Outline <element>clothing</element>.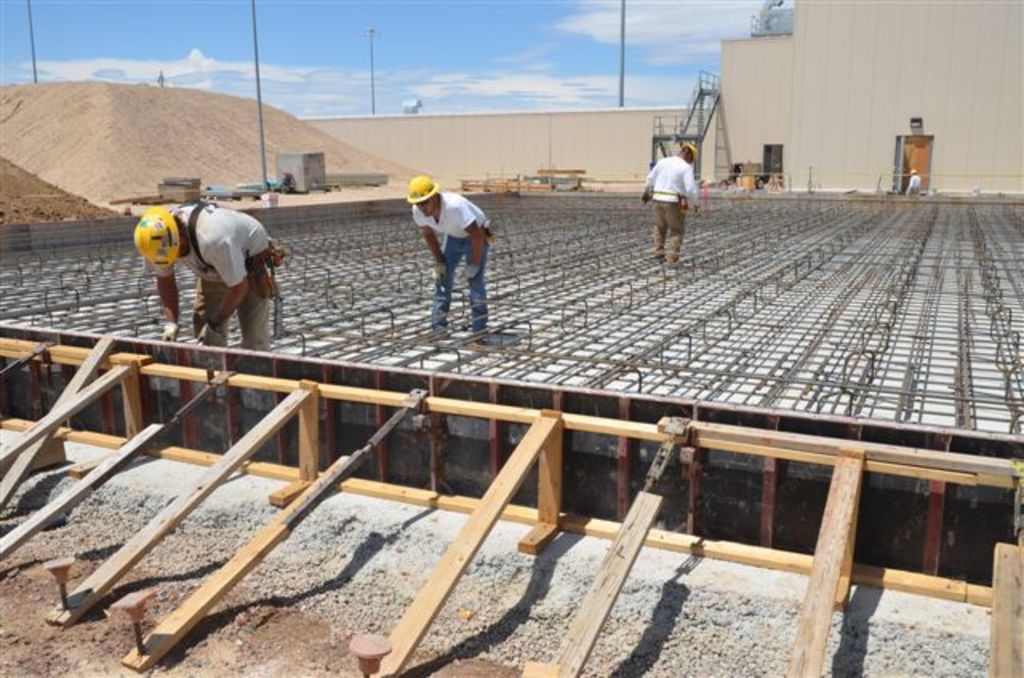
Outline: region(902, 170, 922, 190).
